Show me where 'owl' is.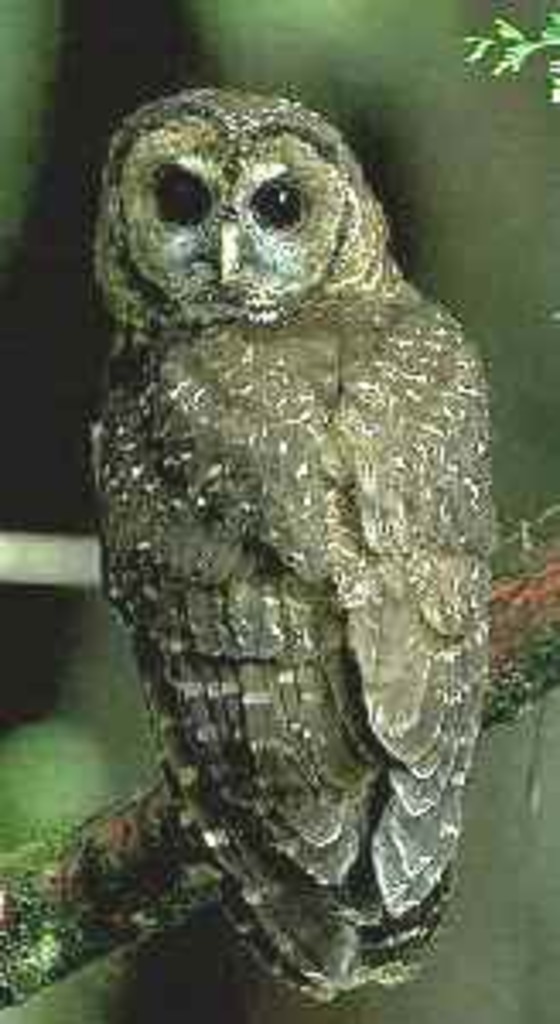
'owl' is at 85:85:502:1017.
